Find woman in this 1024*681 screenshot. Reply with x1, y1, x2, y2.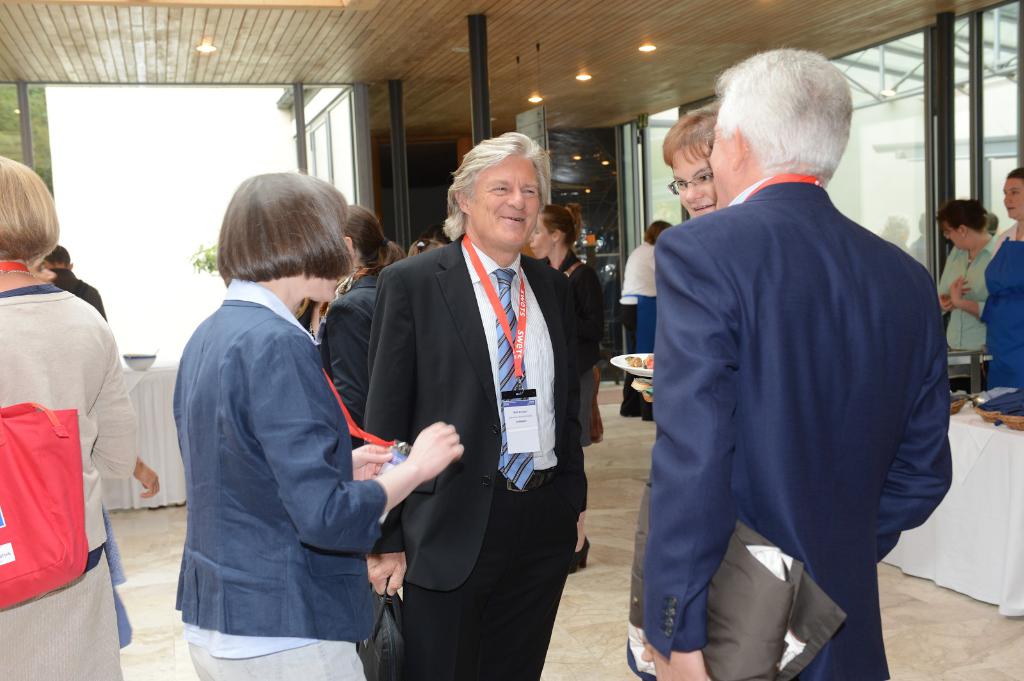
0, 152, 140, 680.
